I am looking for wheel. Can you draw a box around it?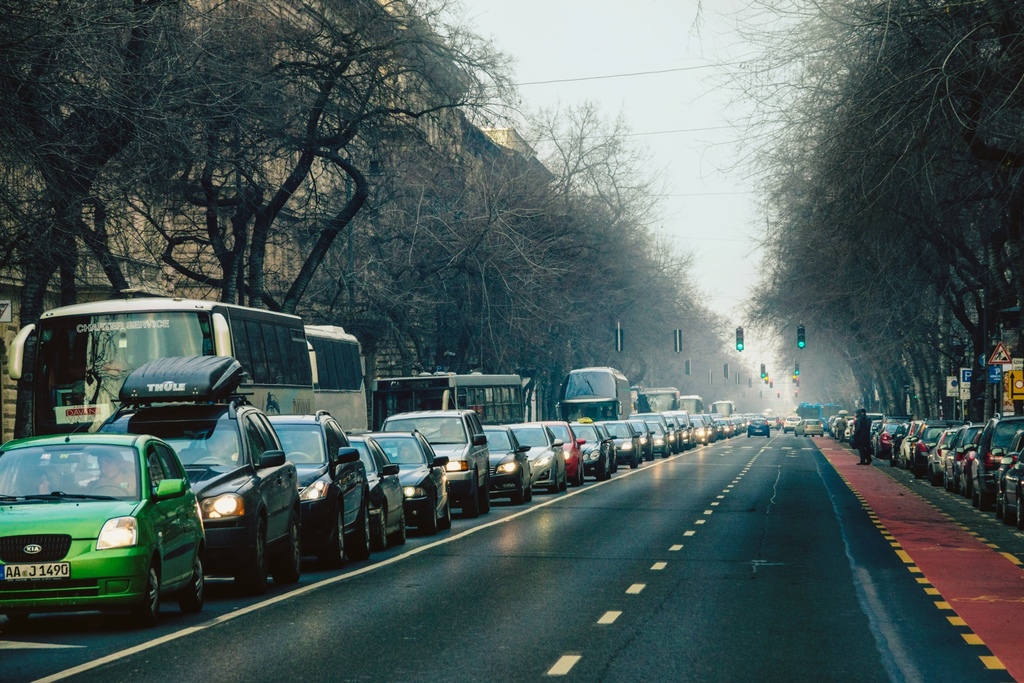
Sure, the bounding box is (x1=478, y1=473, x2=487, y2=515).
